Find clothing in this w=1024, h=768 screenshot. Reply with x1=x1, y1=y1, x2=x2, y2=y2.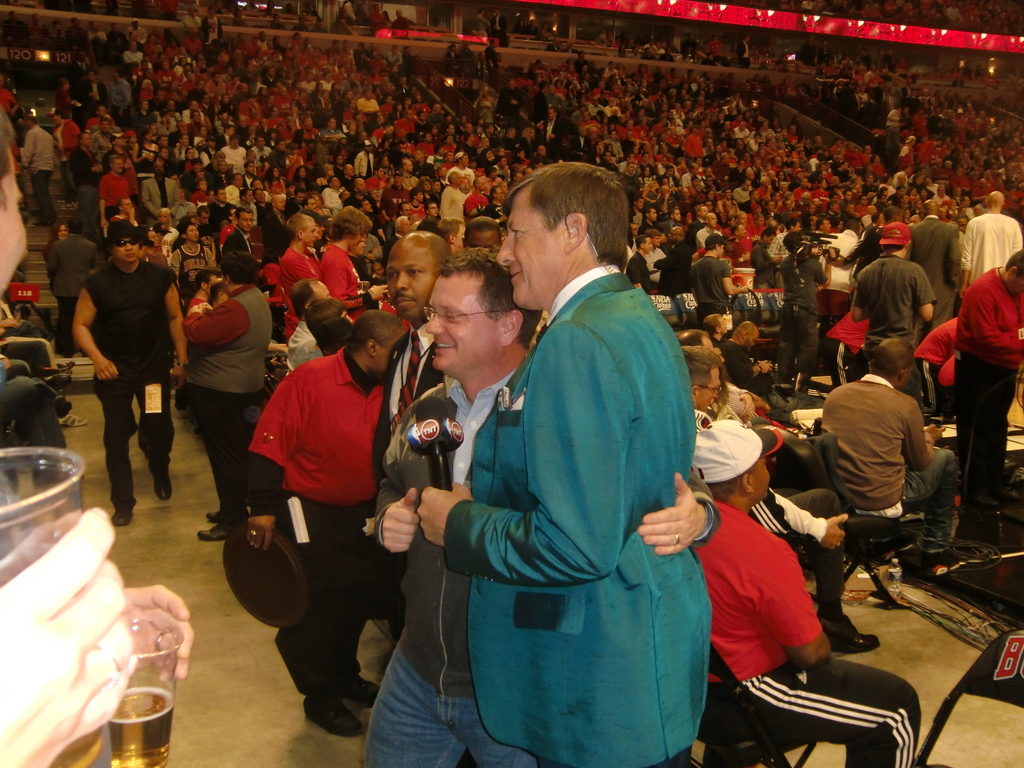
x1=374, y1=319, x2=448, y2=481.
